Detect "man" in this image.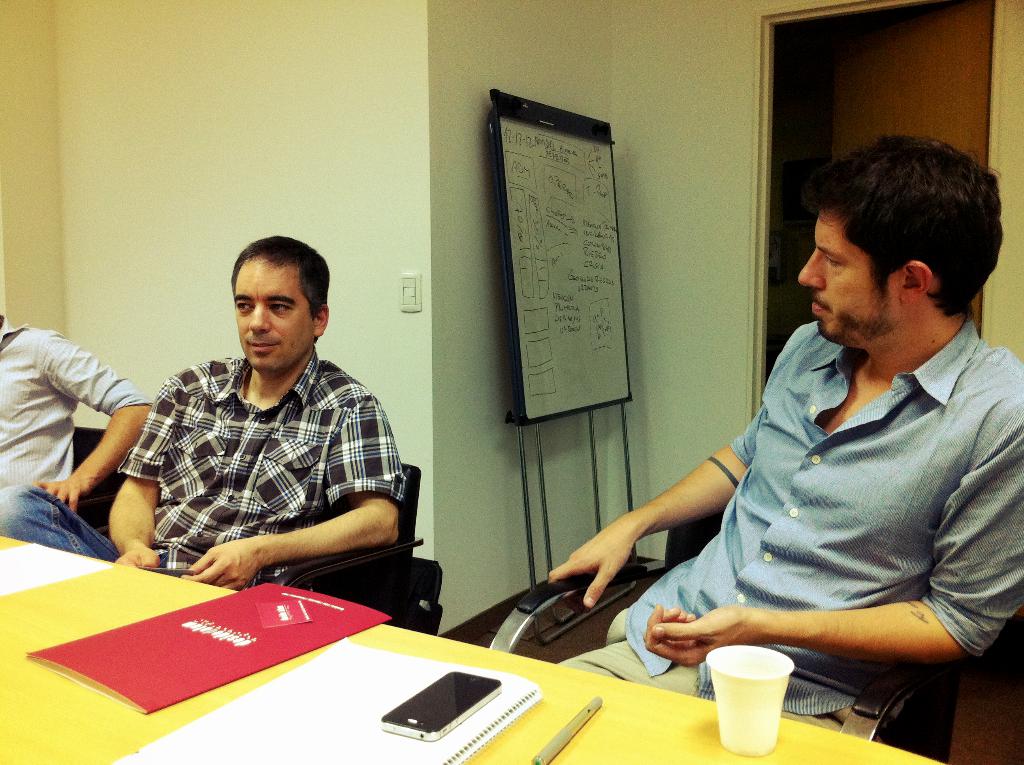
Detection: [0,303,166,510].
